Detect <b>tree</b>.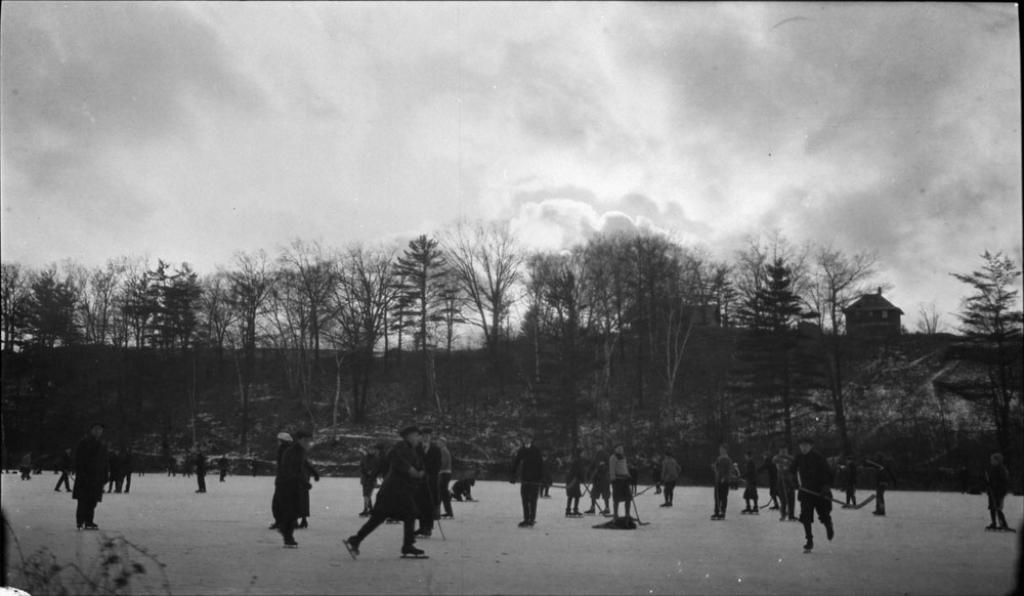
Detected at region(373, 228, 466, 463).
